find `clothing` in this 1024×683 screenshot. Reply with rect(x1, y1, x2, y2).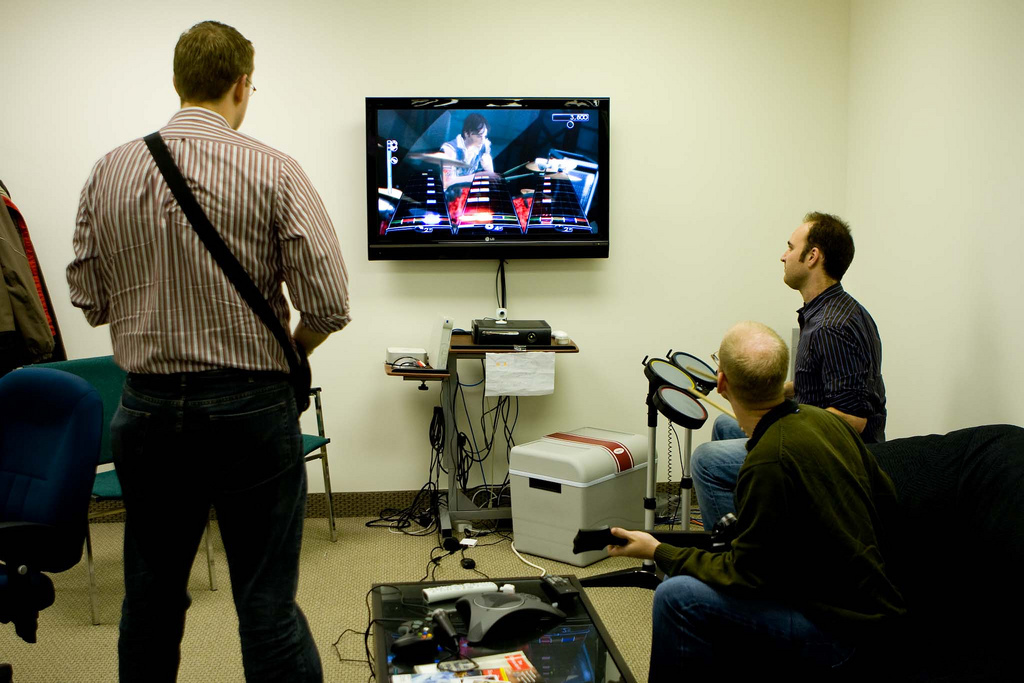
rect(439, 127, 494, 201).
